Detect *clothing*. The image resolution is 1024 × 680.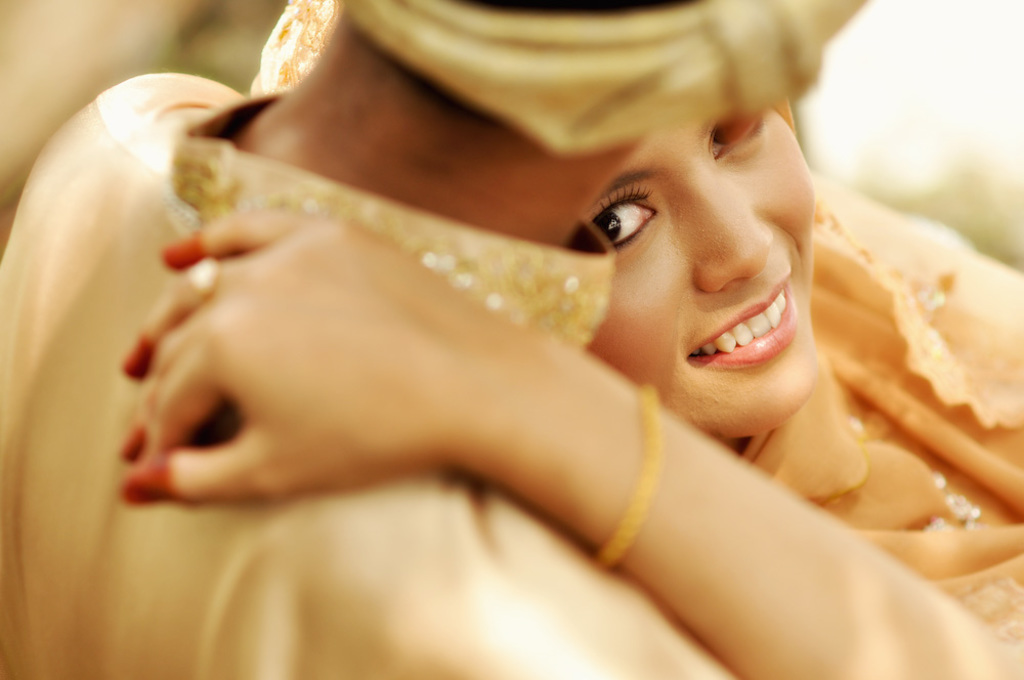
<region>732, 179, 1023, 645</region>.
